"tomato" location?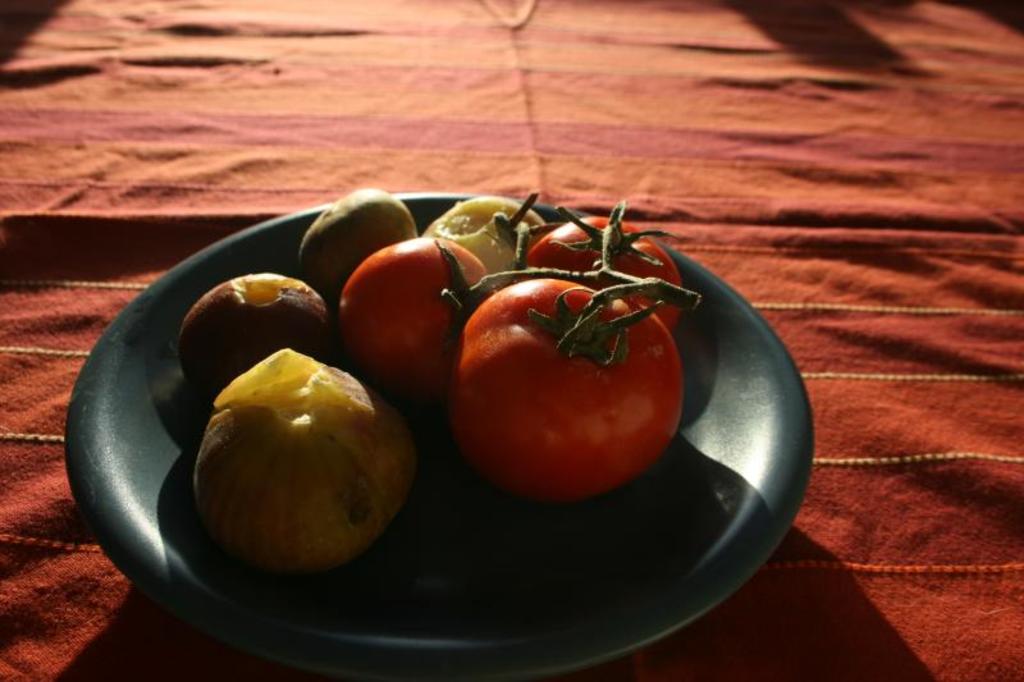
<region>527, 200, 696, 347</region>
